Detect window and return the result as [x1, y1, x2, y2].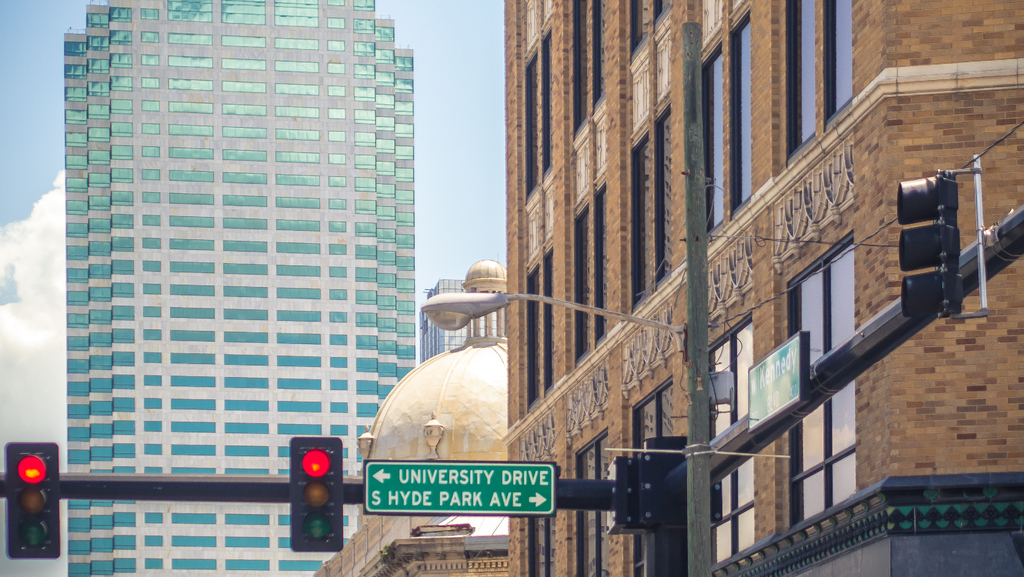
[701, 41, 724, 237].
